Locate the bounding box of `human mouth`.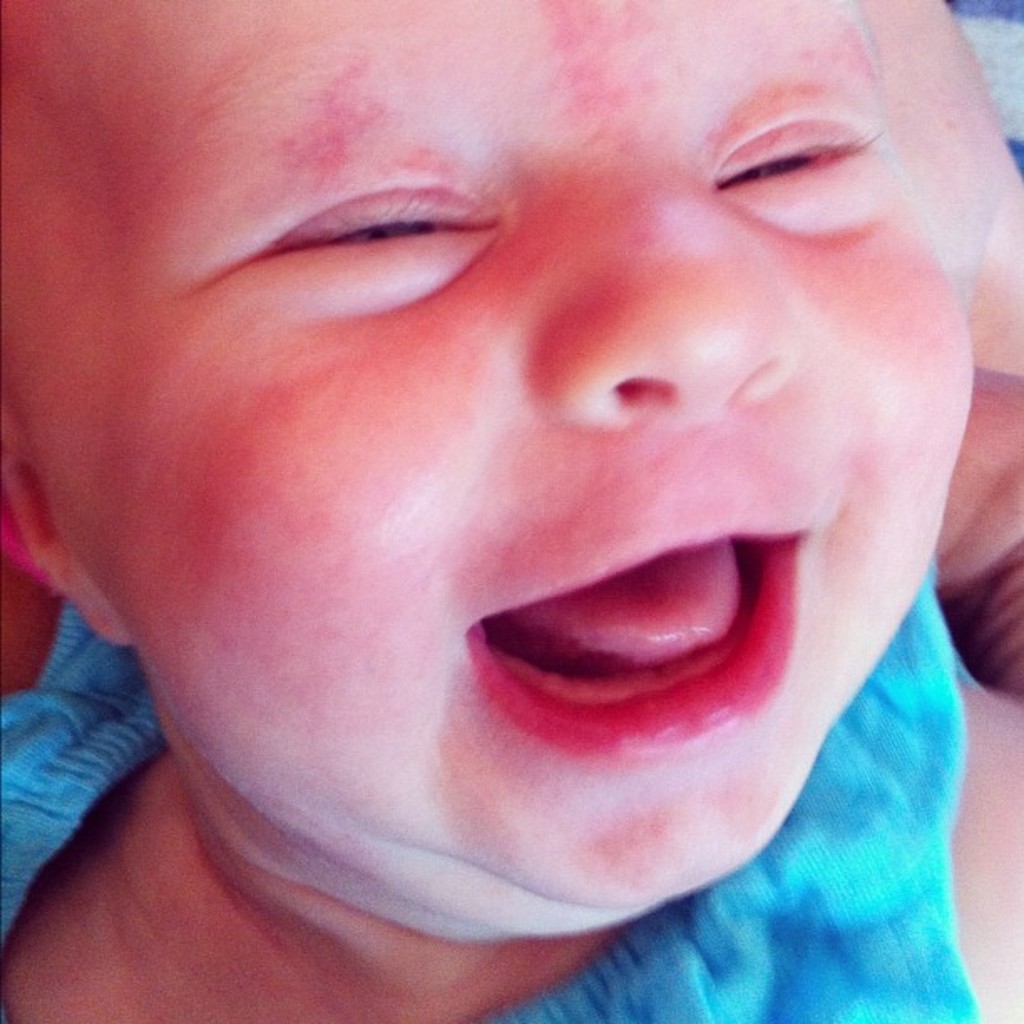
Bounding box: Rect(458, 522, 806, 746).
